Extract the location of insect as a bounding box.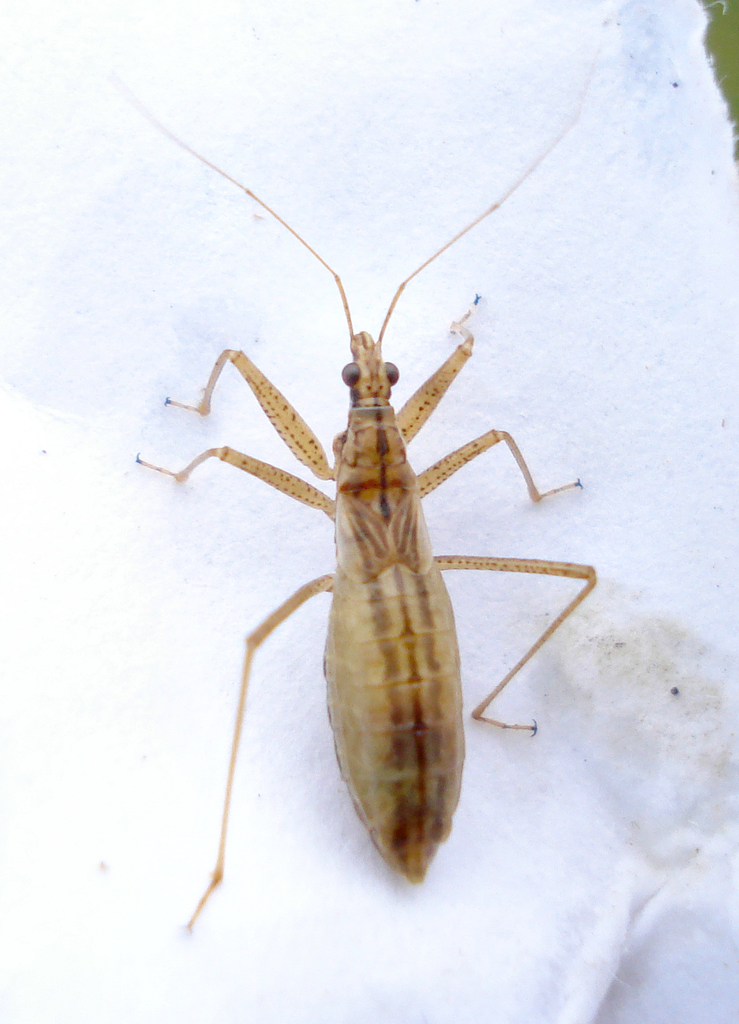
(left=126, top=48, right=599, bottom=938).
